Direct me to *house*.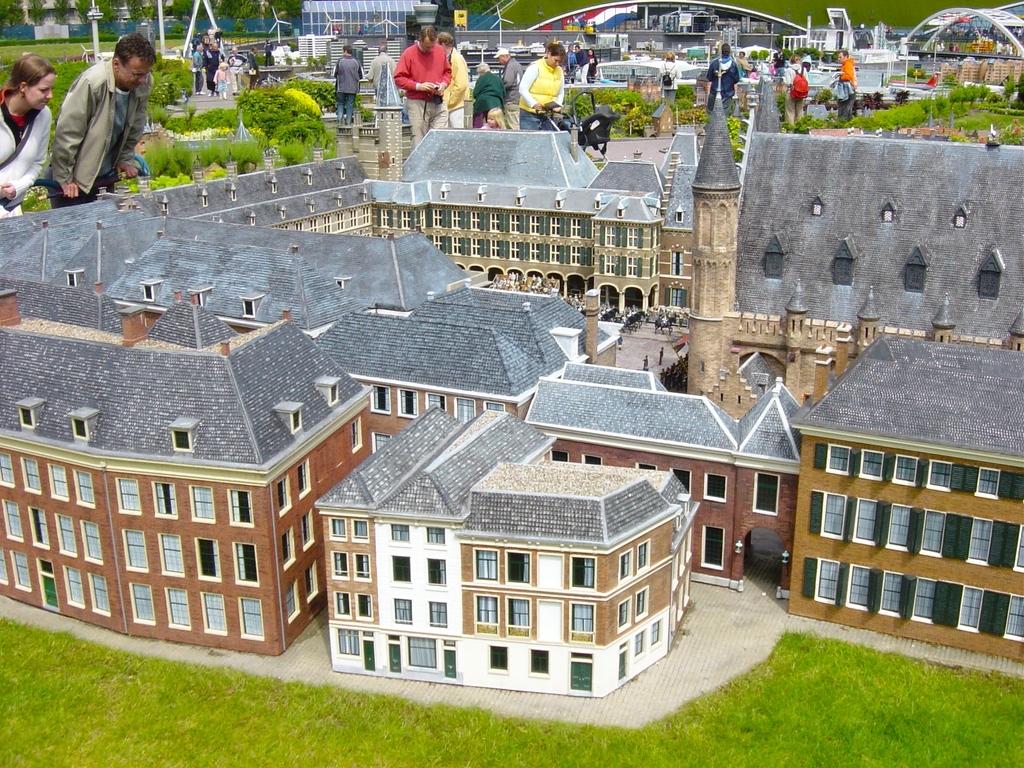
Direction: rect(527, 356, 817, 596).
